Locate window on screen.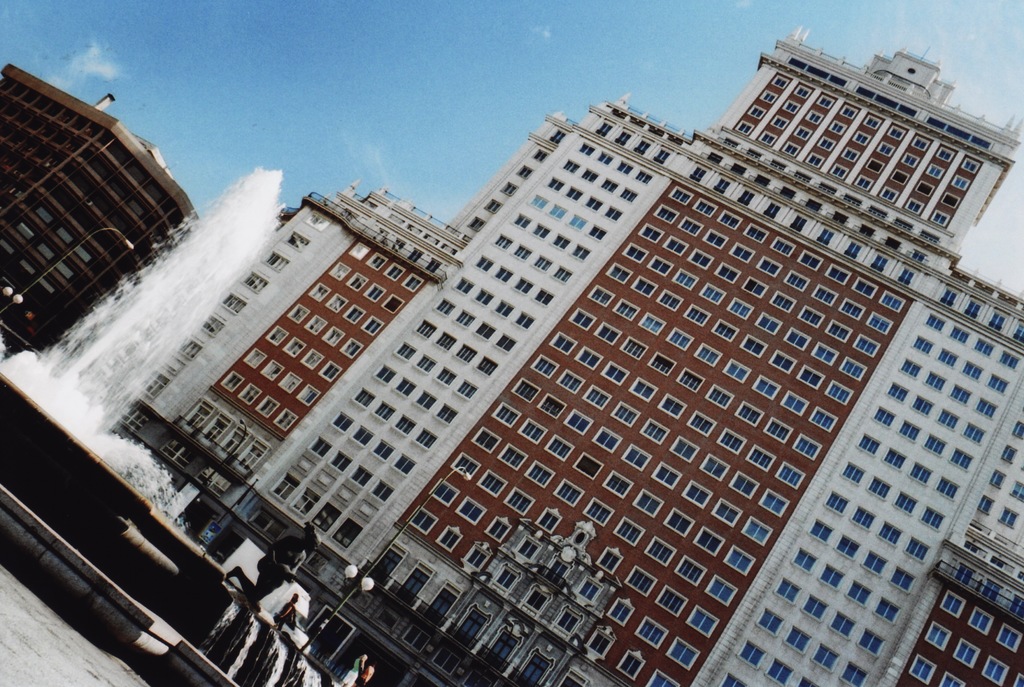
On screen at 618, 655, 644, 679.
